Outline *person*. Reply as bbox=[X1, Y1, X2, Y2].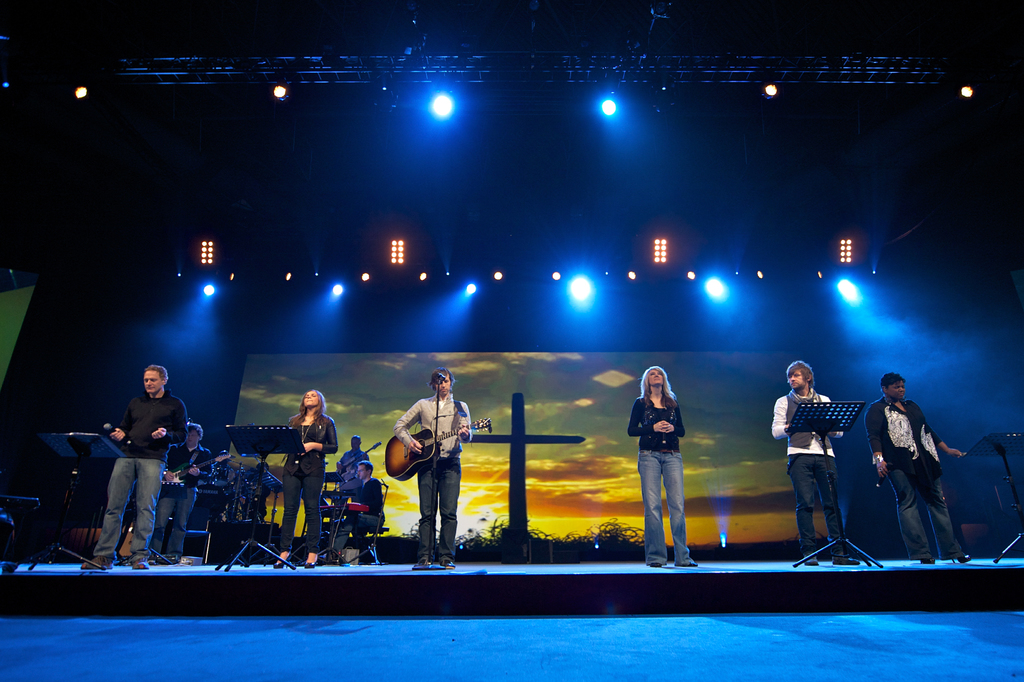
bbox=[625, 365, 699, 564].
